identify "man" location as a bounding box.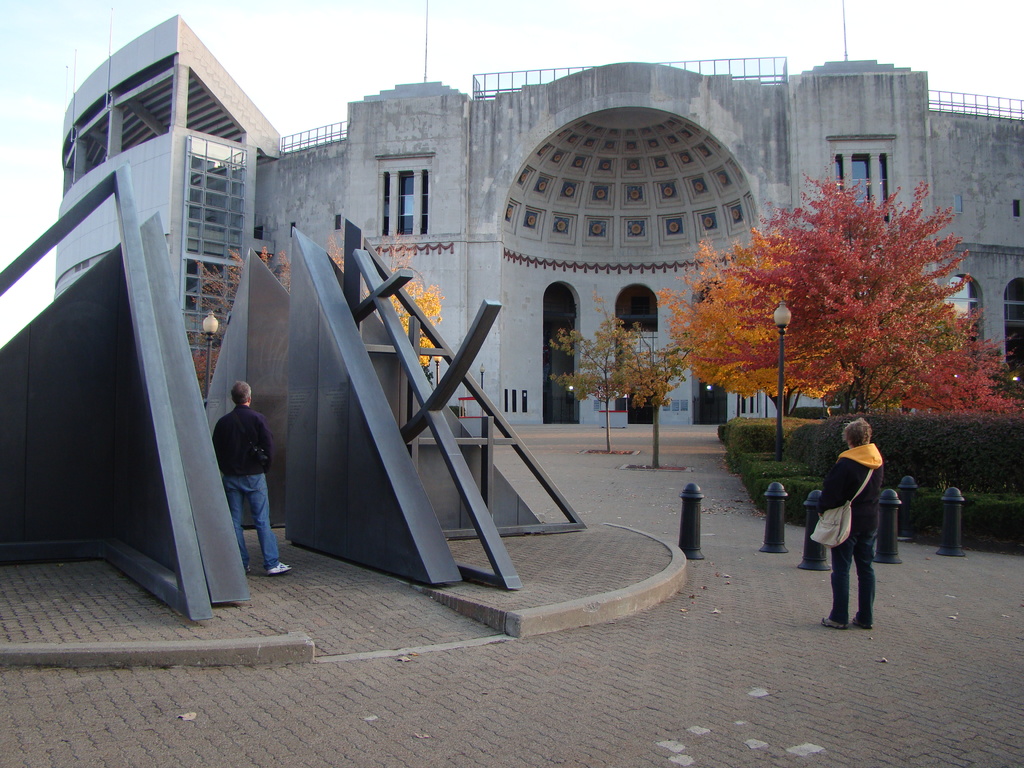
214,380,293,575.
